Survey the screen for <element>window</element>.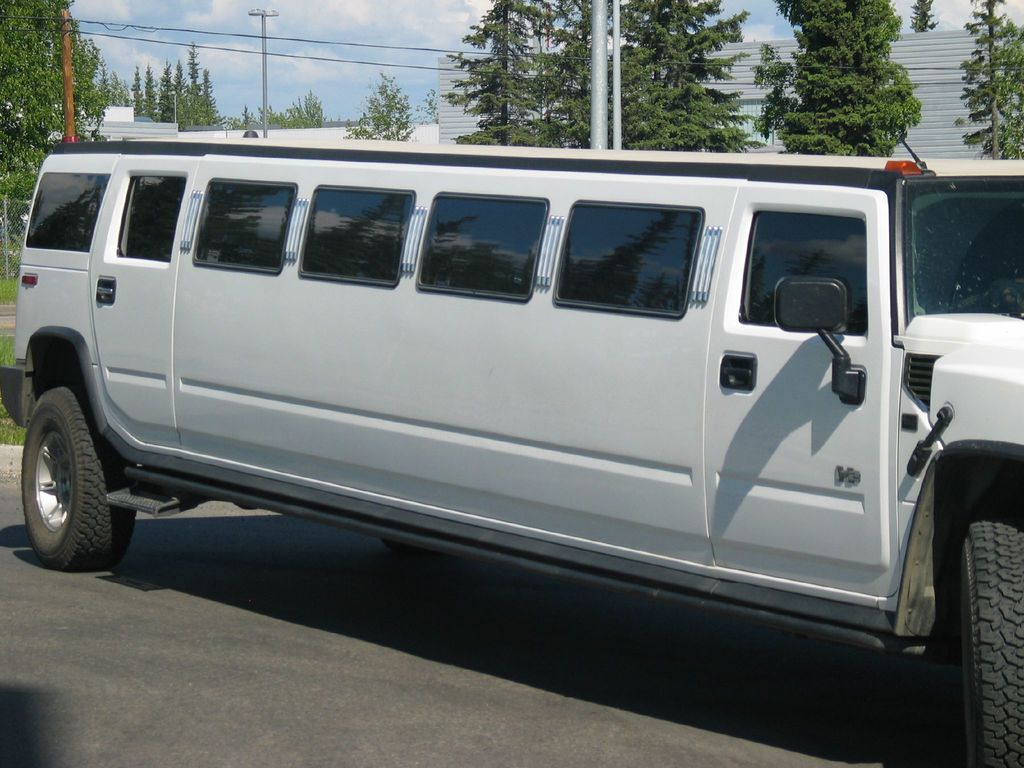
Survey found: rect(551, 204, 703, 319).
